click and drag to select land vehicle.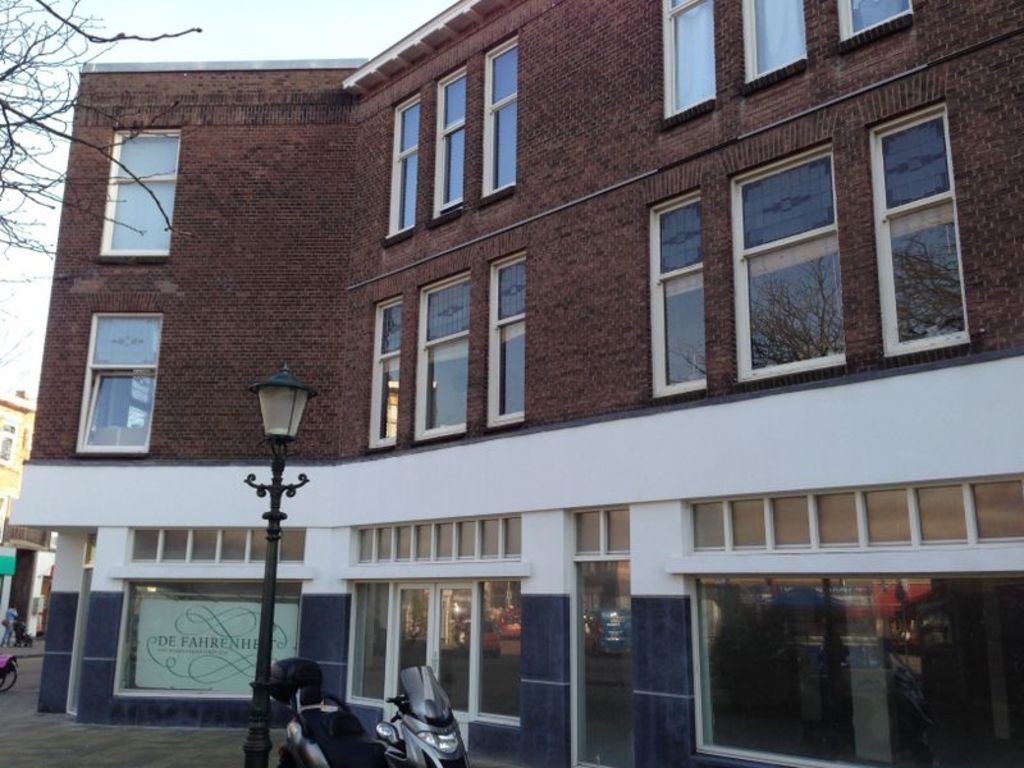
Selection: <region>283, 662, 466, 767</region>.
